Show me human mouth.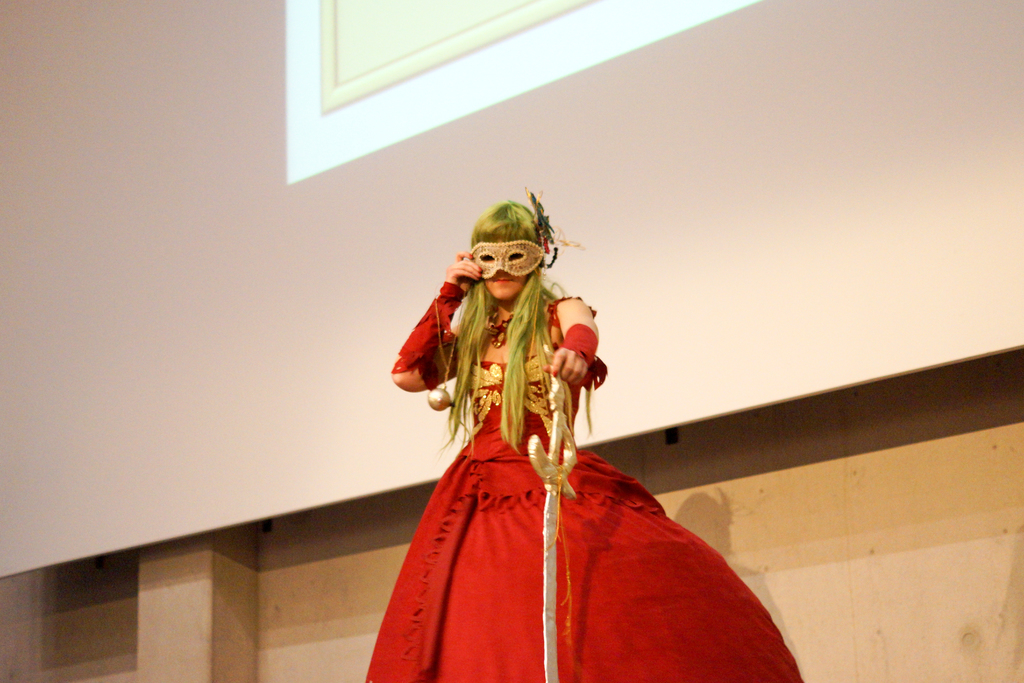
human mouth is here: left=490, top=277, right=518, bottom=288.
